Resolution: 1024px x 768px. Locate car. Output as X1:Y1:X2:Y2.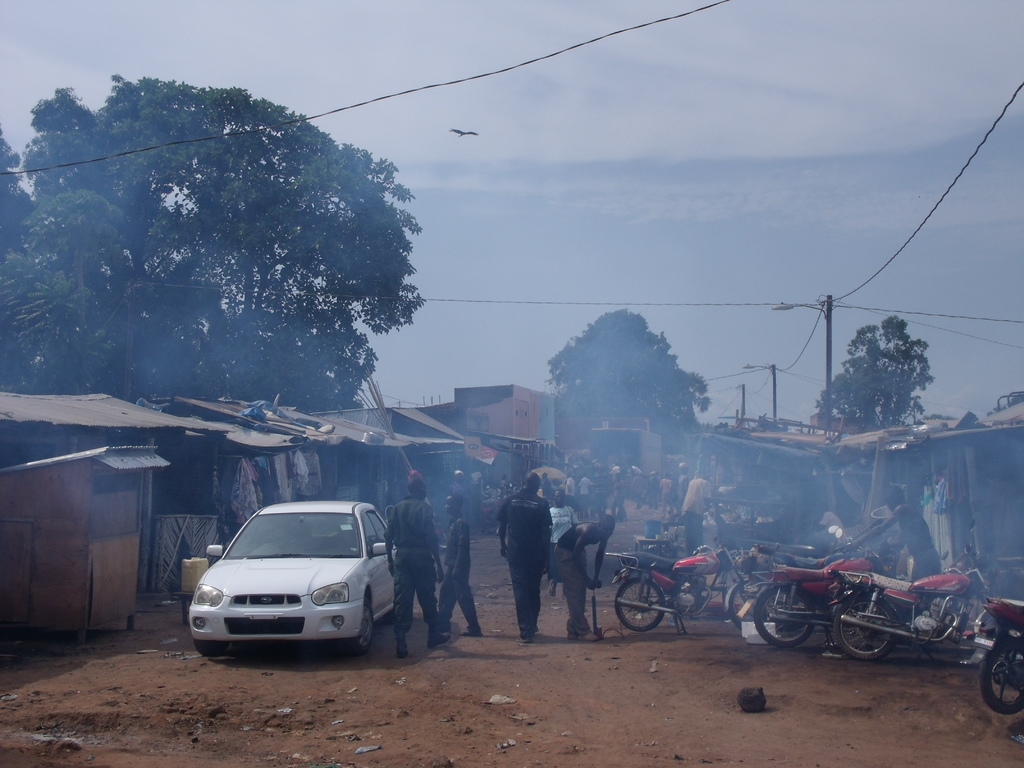
188:500:398:650.
